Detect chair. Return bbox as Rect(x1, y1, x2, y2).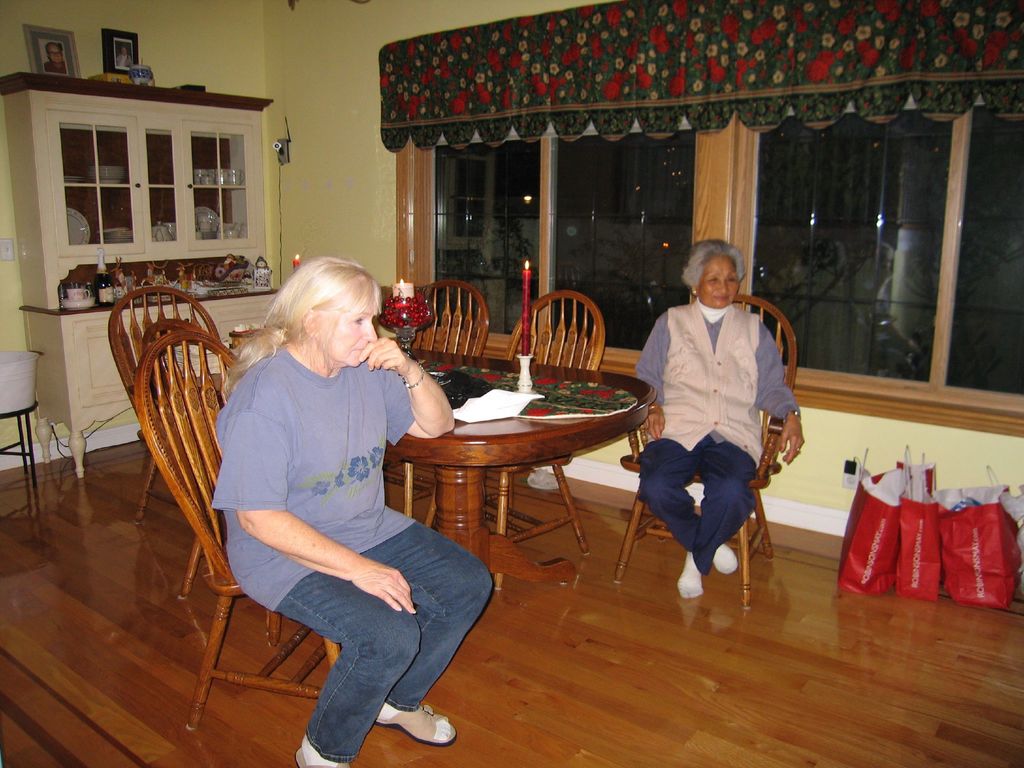
Rect(383, 281, 492, 525).
